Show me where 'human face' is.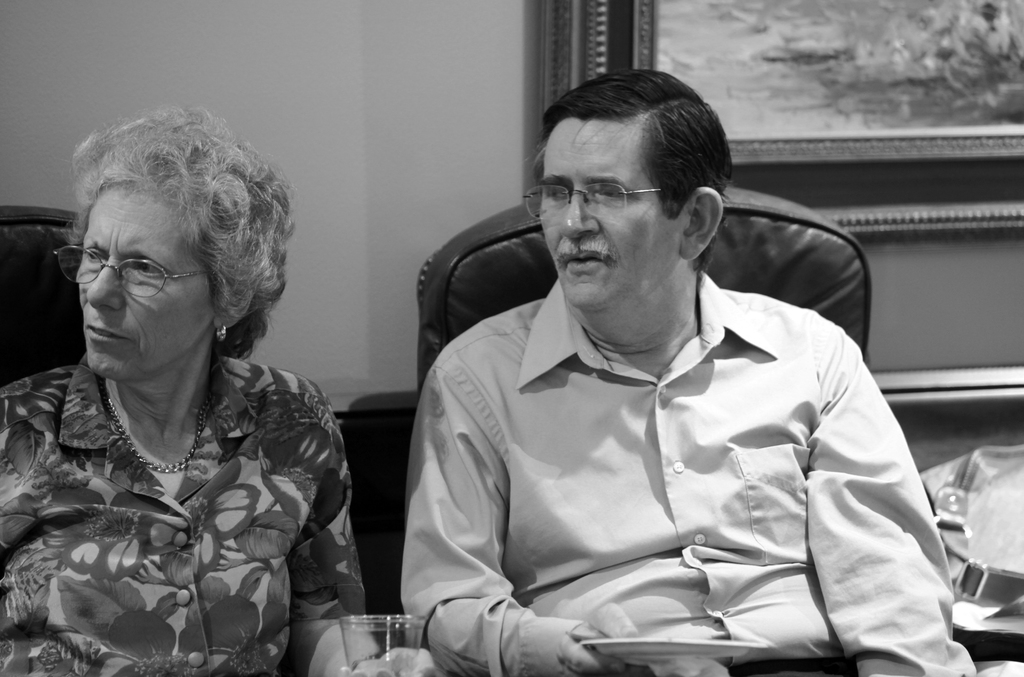
'human face' is at 83:185:215:379.
